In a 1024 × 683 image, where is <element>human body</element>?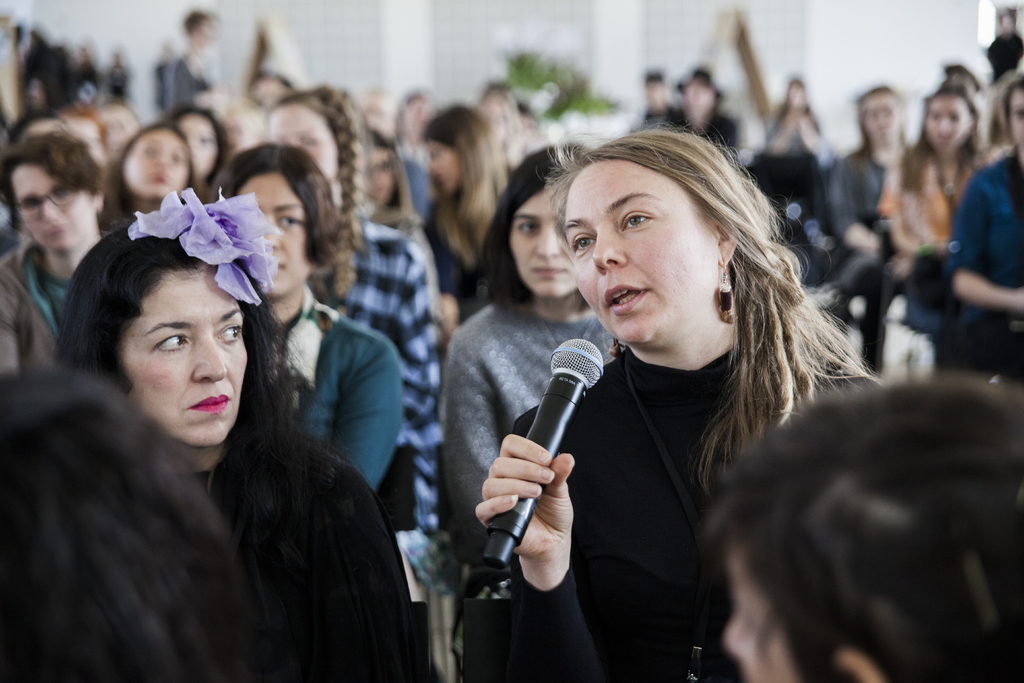
1, 129, 106, 369.
